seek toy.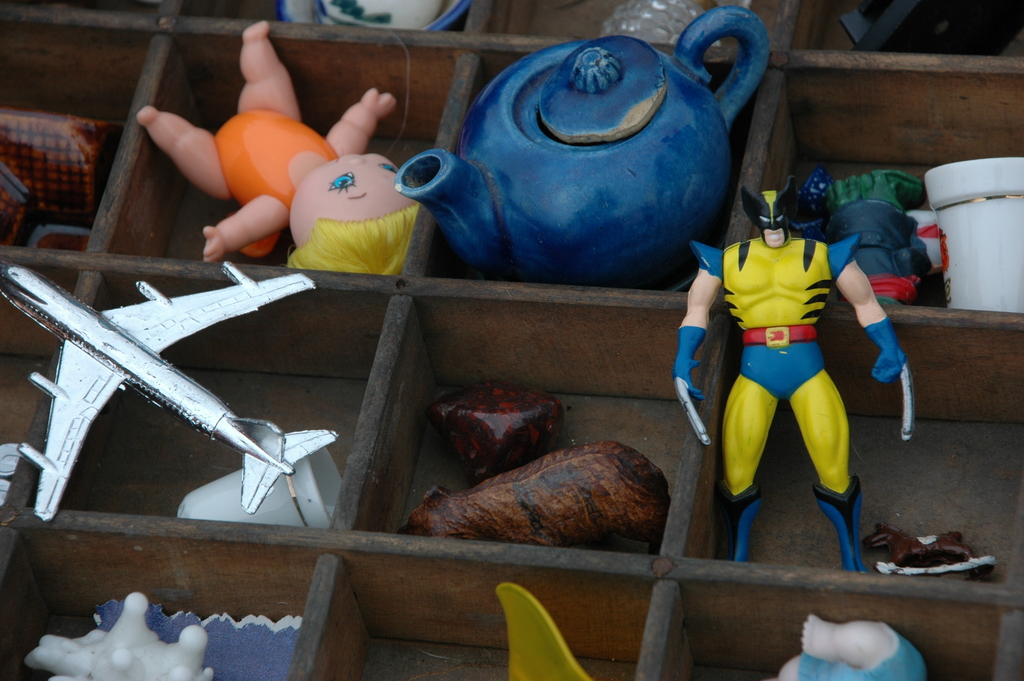
{"x1": 138, "y1": 25, "x2": 425, "y2": 277}.
